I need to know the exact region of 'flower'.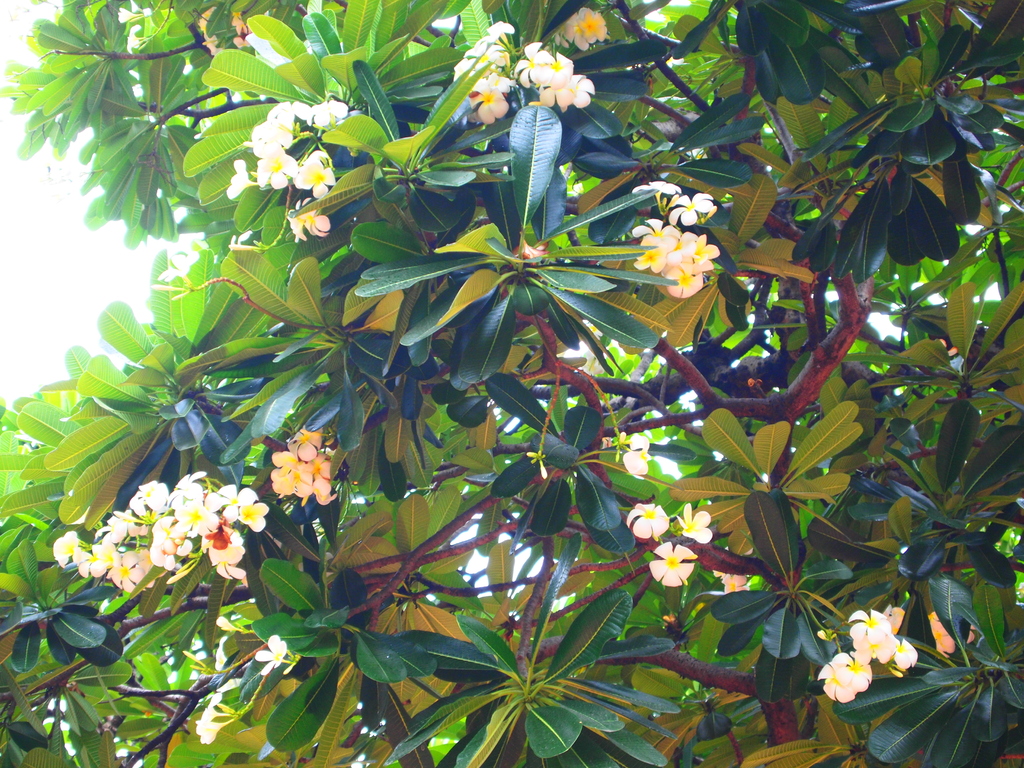
Region: bbox=[195, 717, 232, 744].
